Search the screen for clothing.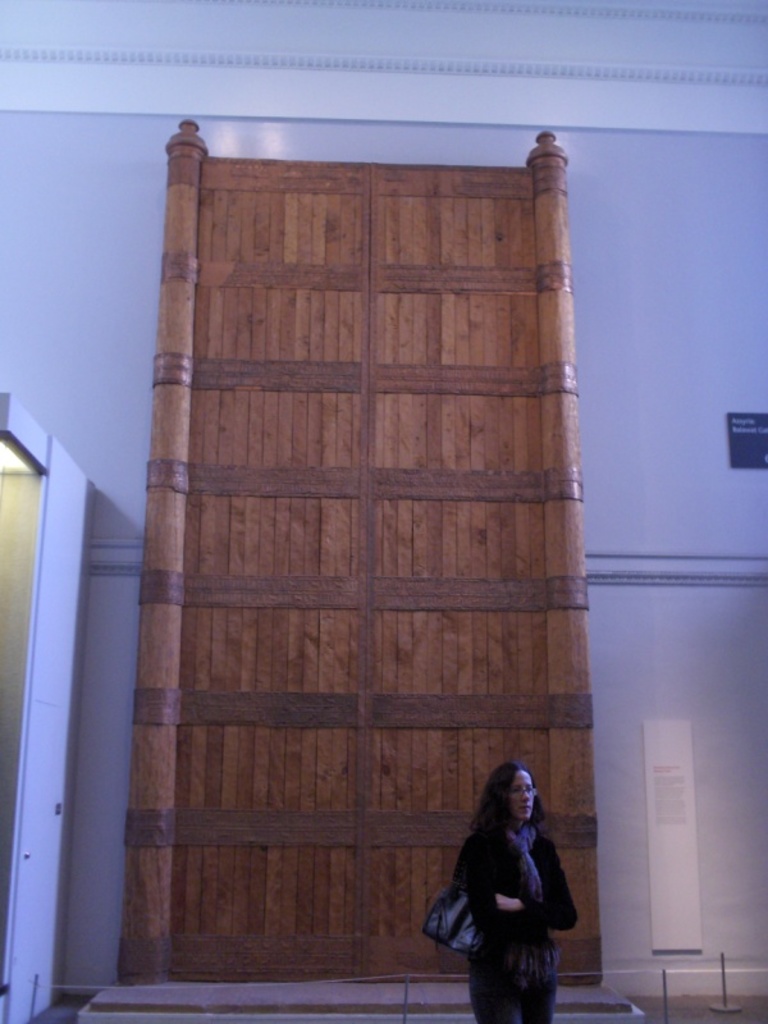
Found at 447, 818, 591, 1023.
